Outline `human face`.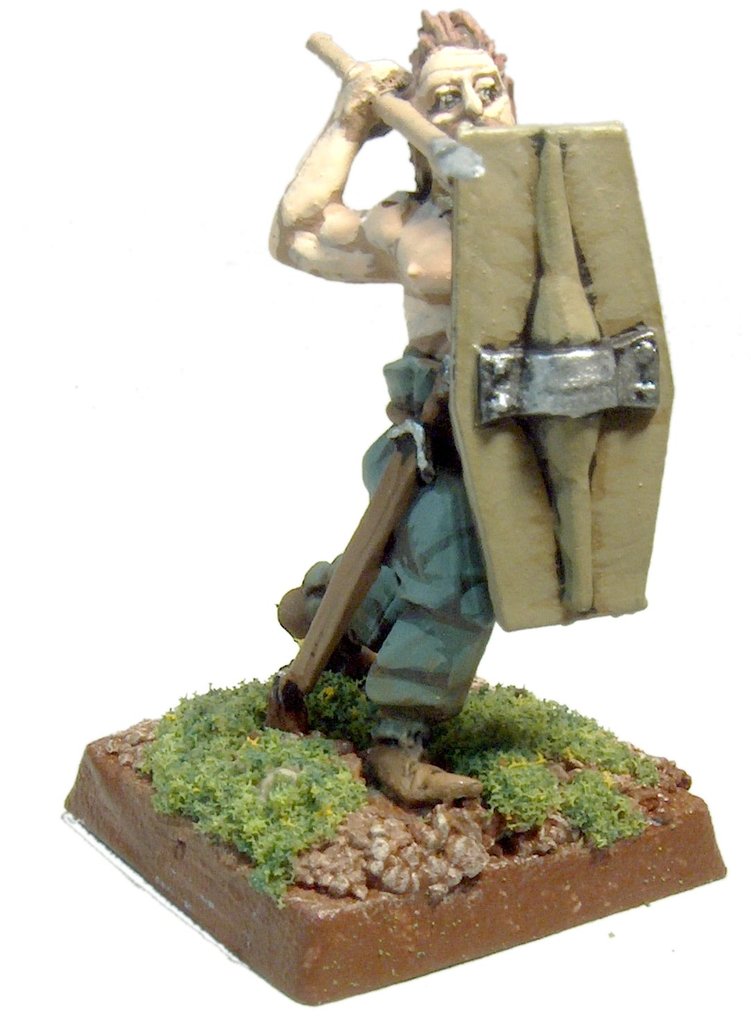
Outline: <box>406,45,519,142</box>.
